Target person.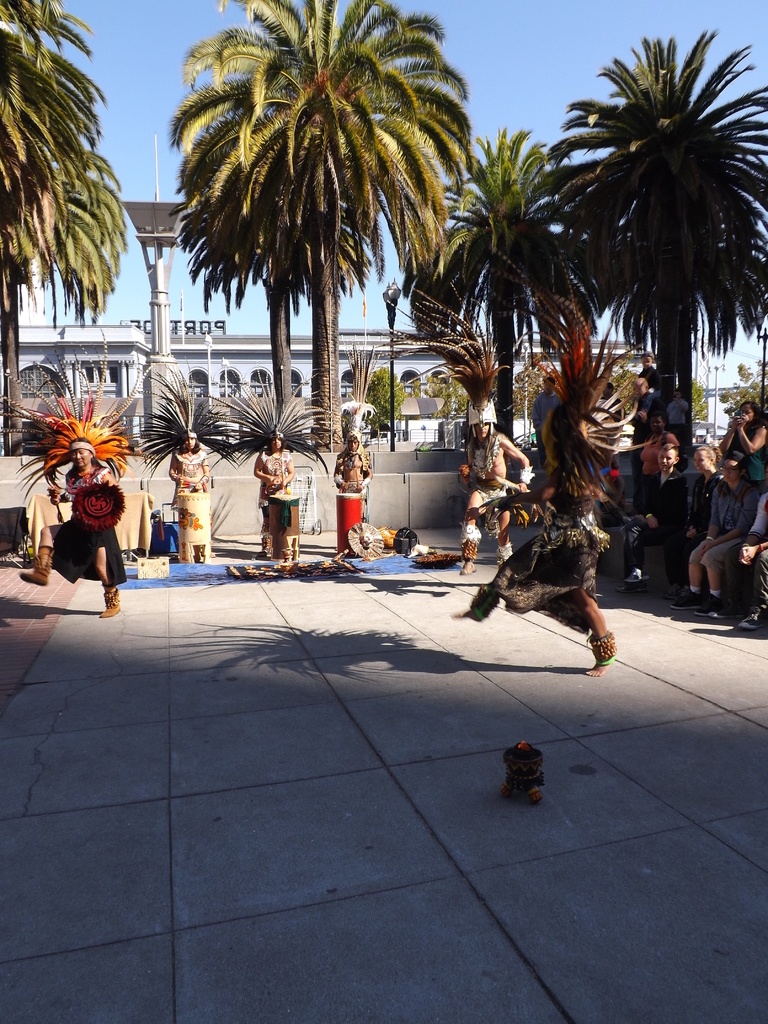
Target region: x1=168 y1=428 x2=214 y2=556.
